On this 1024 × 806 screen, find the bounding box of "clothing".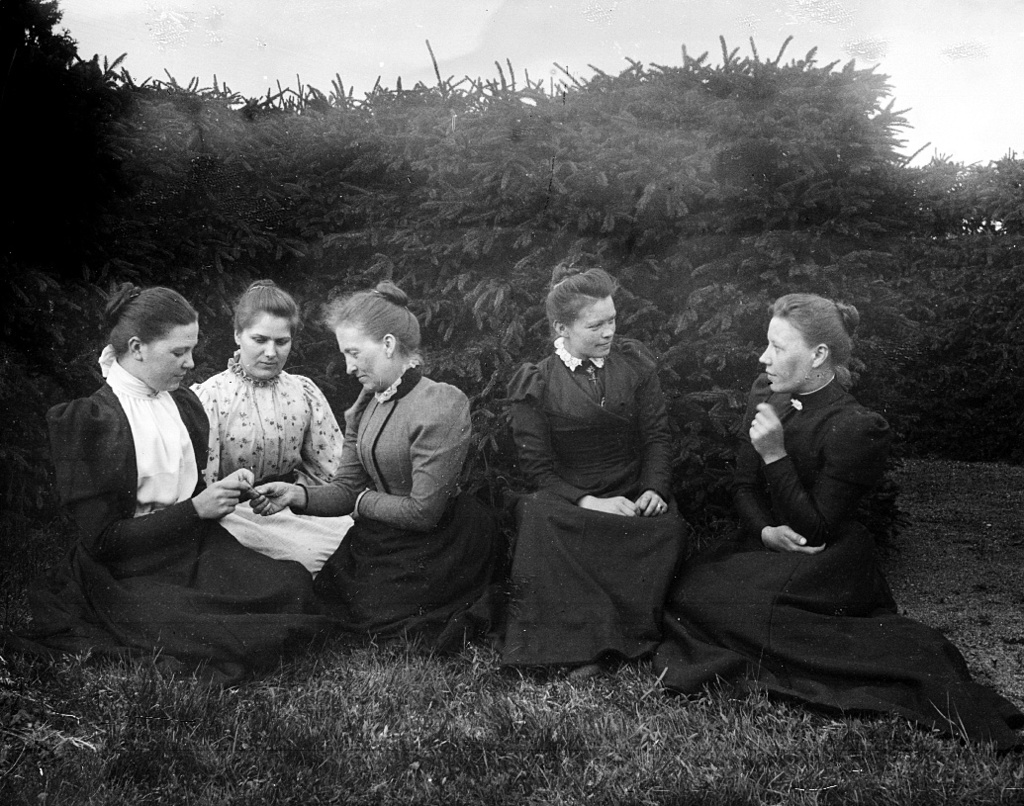
Bounding box: region(286, 371, 510, 654).
